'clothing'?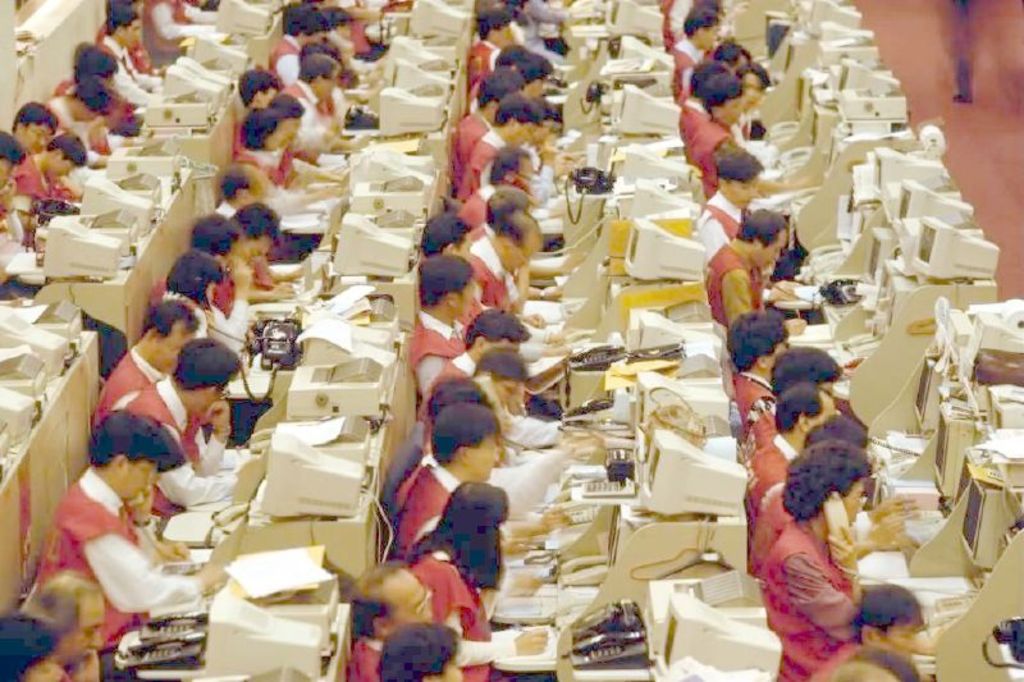
402,543,520,679
